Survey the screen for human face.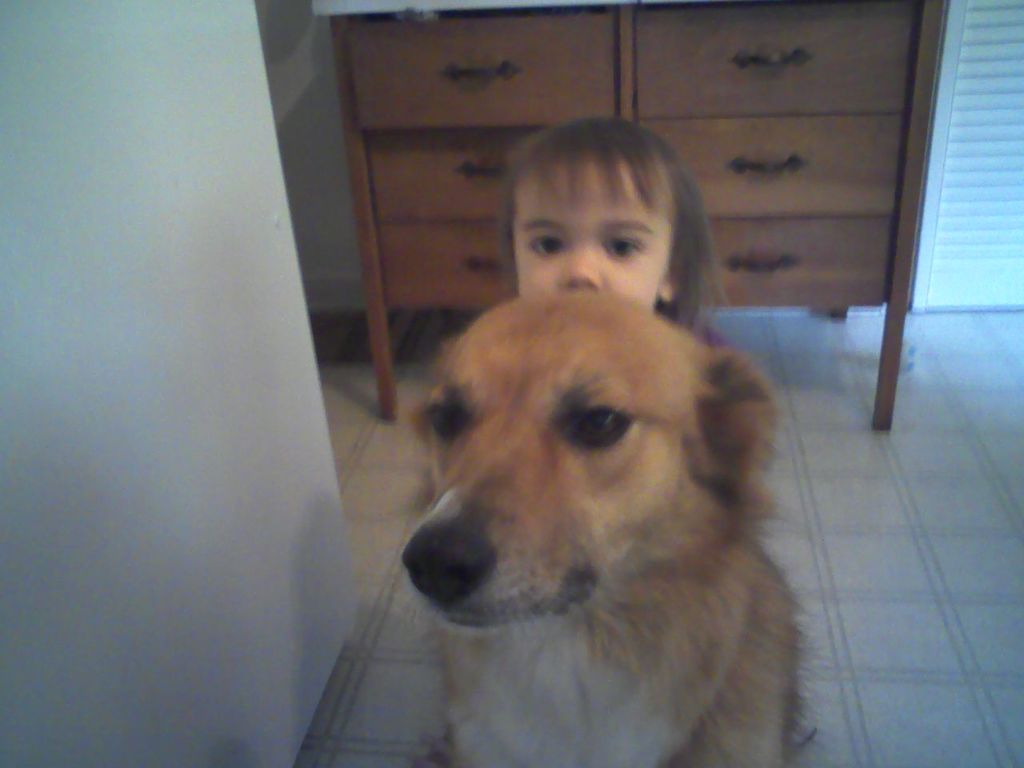
Survey found: bbox(515, 160, 671, 312).
